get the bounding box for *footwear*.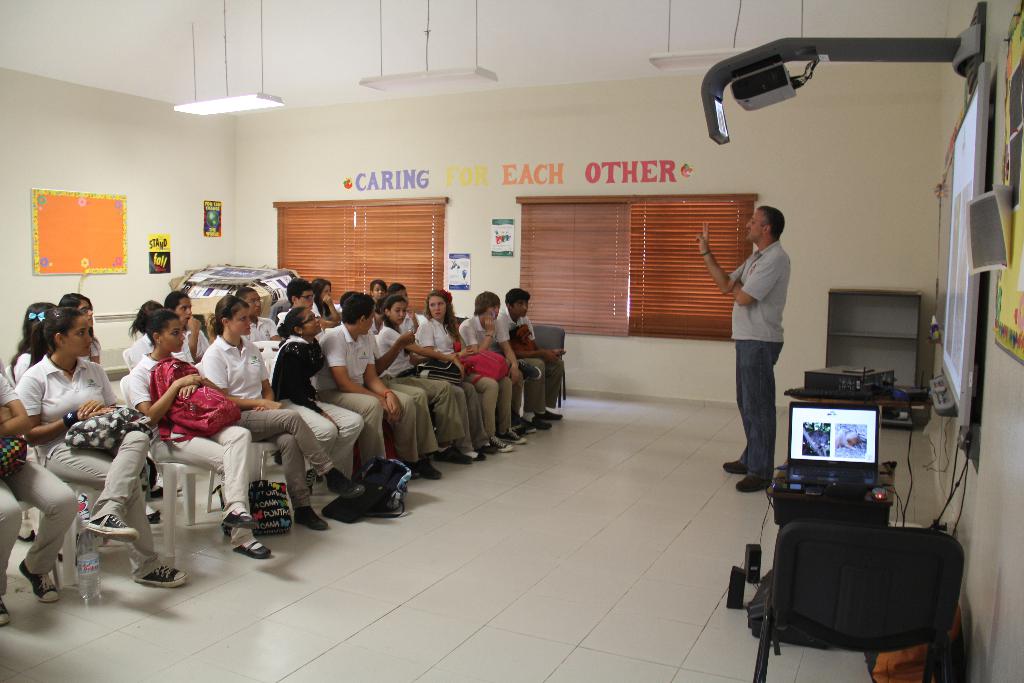
[left=0, top=593, right=11, bottom=629].
